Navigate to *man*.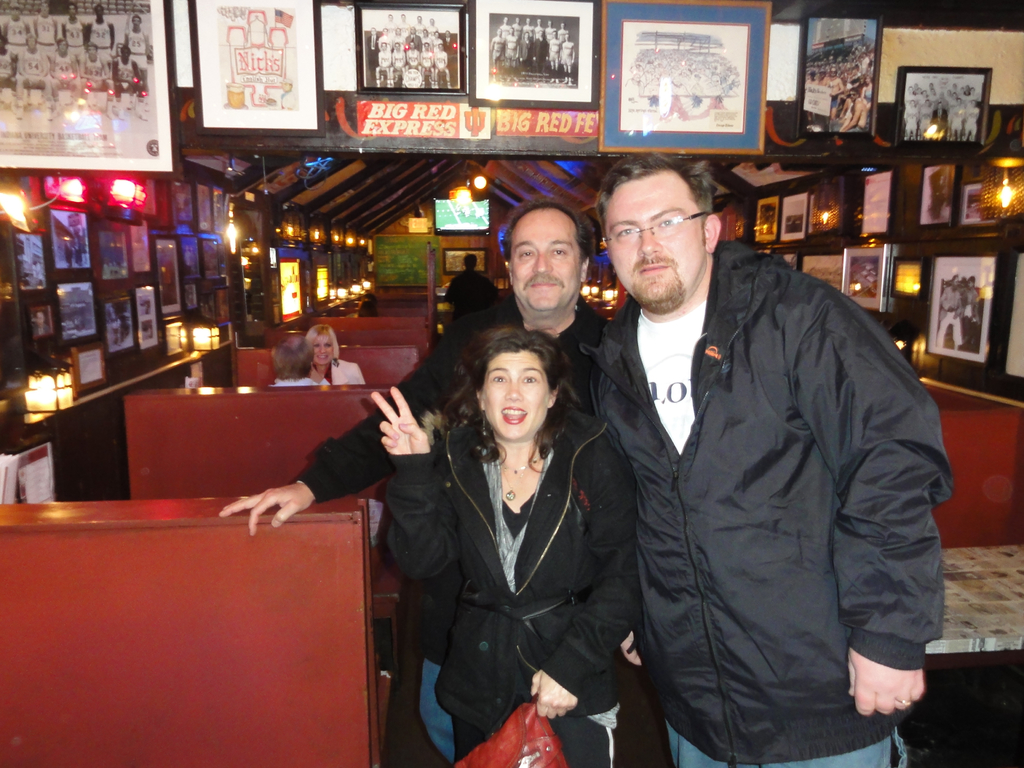
Navigation target: (left=444, top=253, right=501, bottom=323).
